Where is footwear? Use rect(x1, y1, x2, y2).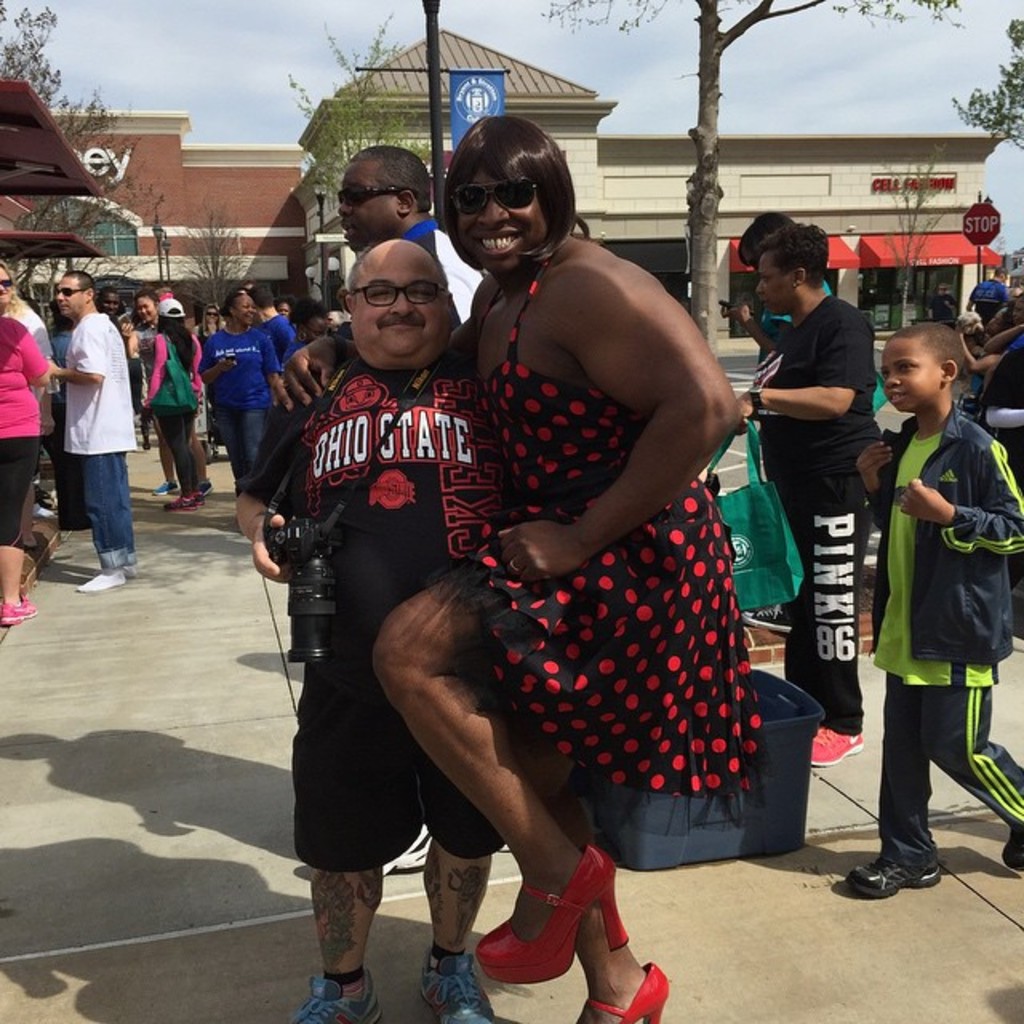
rect(154, 477, 174, 494).
